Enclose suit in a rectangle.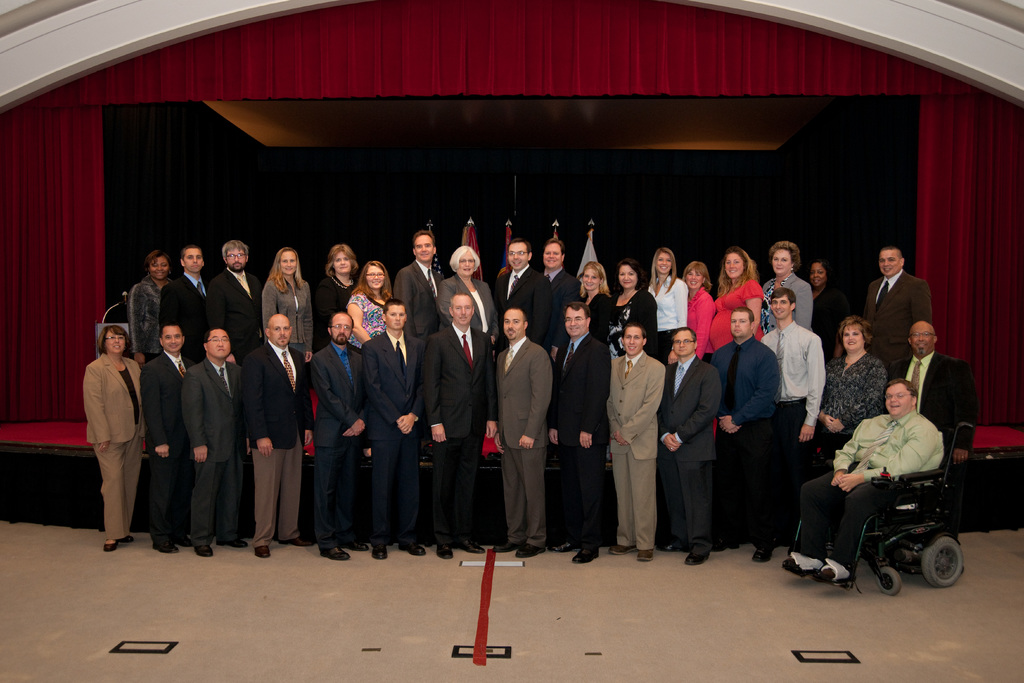
887/349/981/544.
